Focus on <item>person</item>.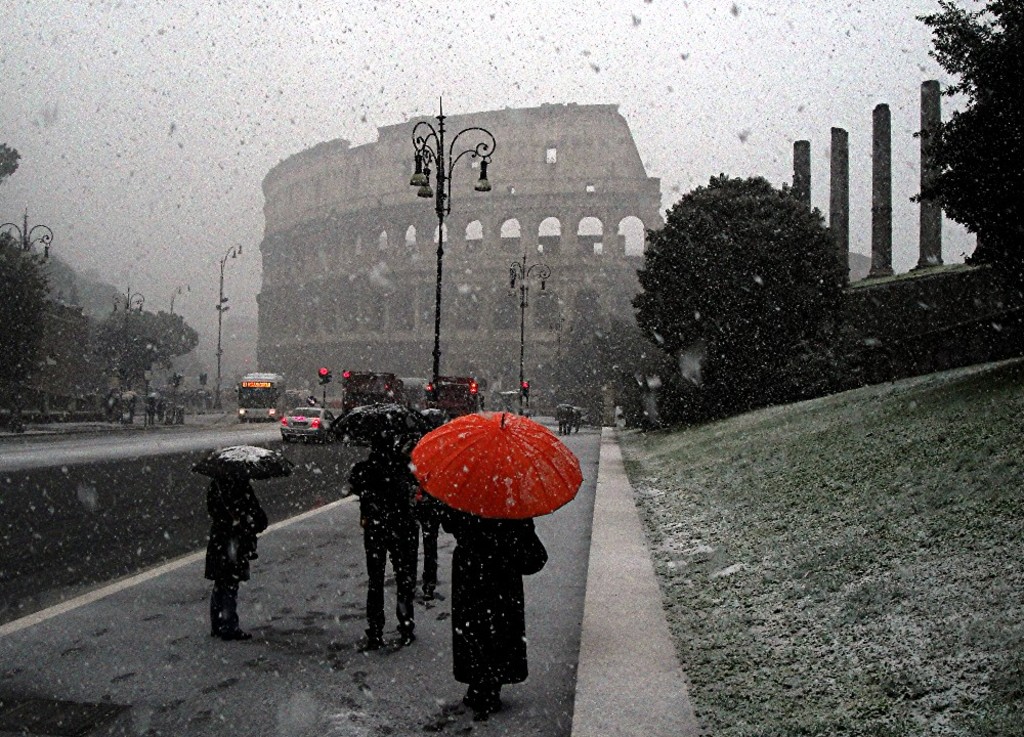
Focused at rect(200, 460, 269, 641).
